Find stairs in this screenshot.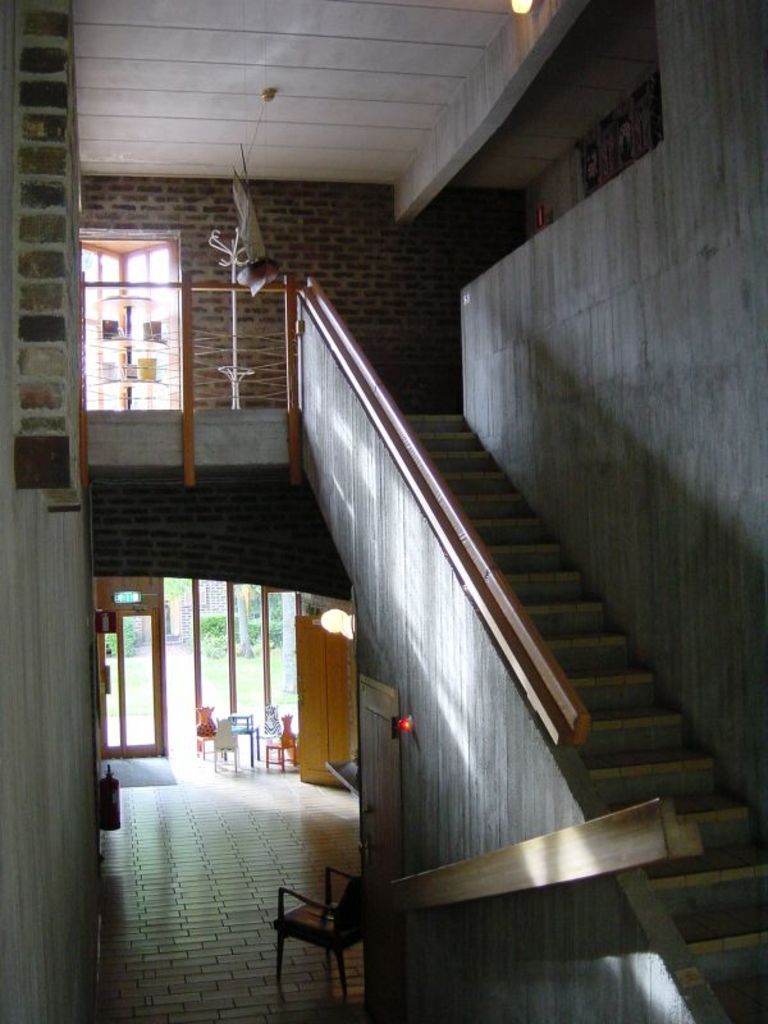
The bounding box for stairs is 396 403 767 1023.
